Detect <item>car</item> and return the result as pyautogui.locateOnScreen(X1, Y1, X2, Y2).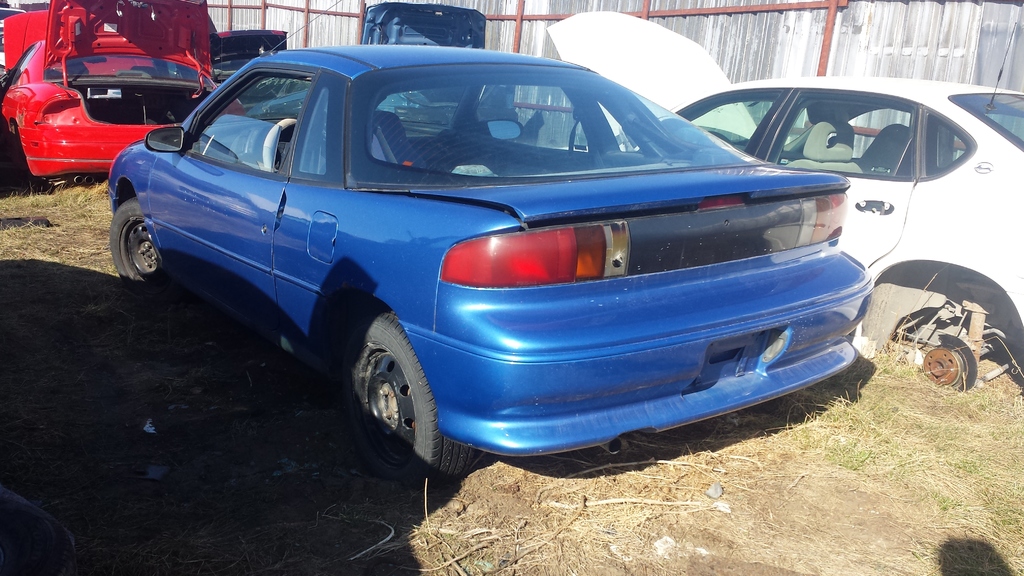
pyautogui.locateOnScreen(108, 44, 878, 495).
